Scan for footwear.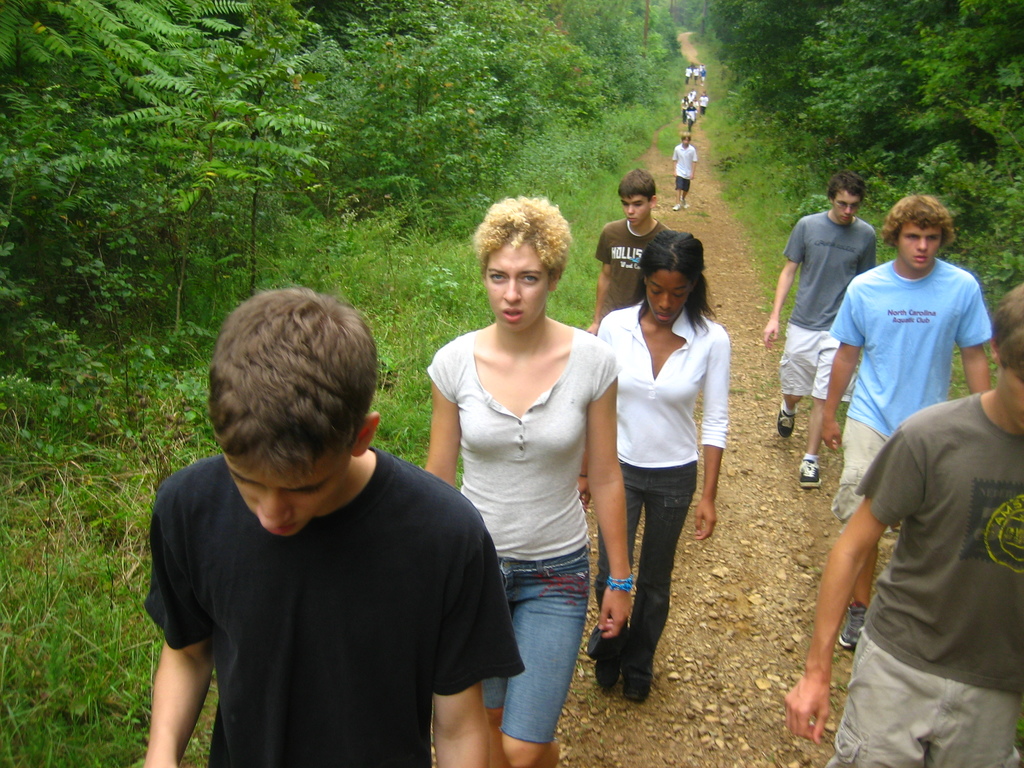
Scan result: [838,600,864,648].
